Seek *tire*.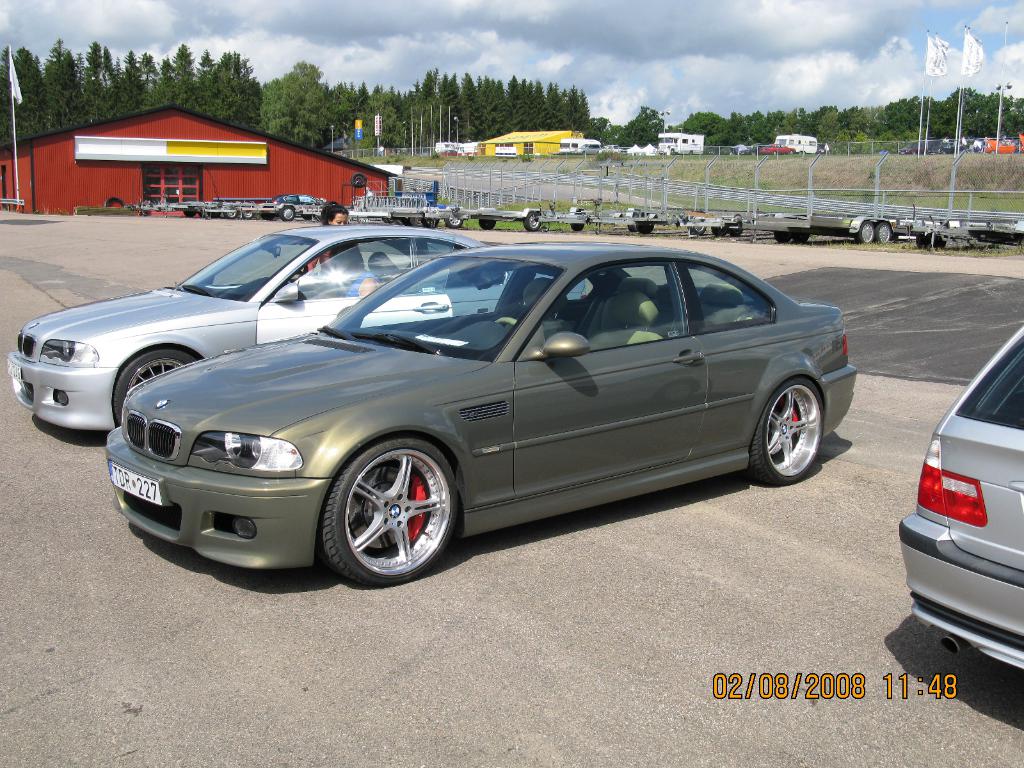
(791,234,807,243).
